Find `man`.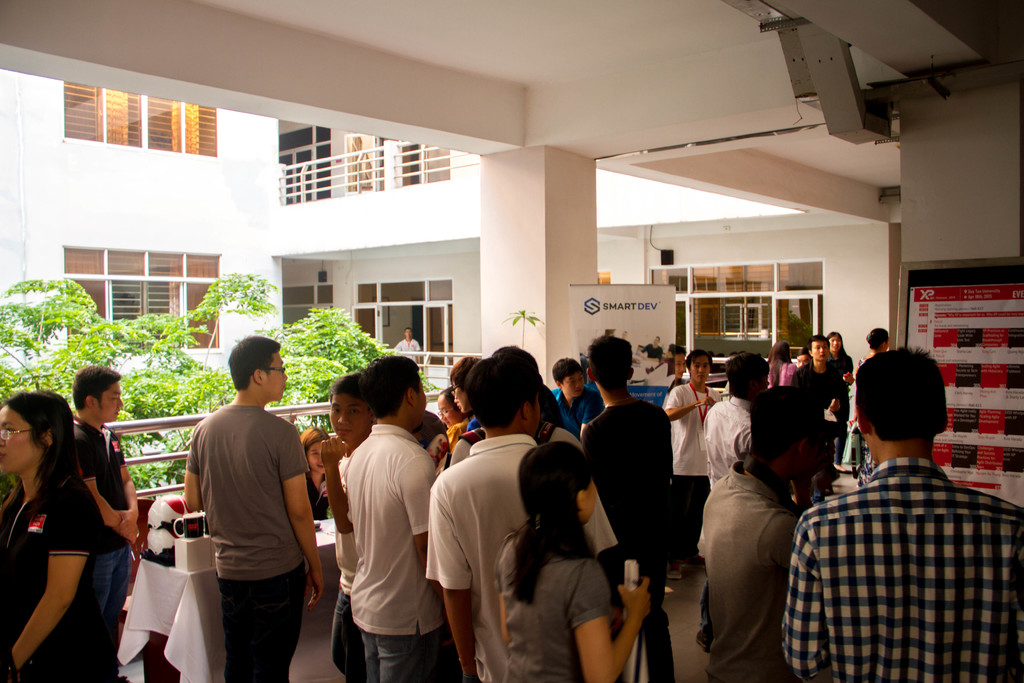
[x1=350, y1=356, x2=456, y2=682].
